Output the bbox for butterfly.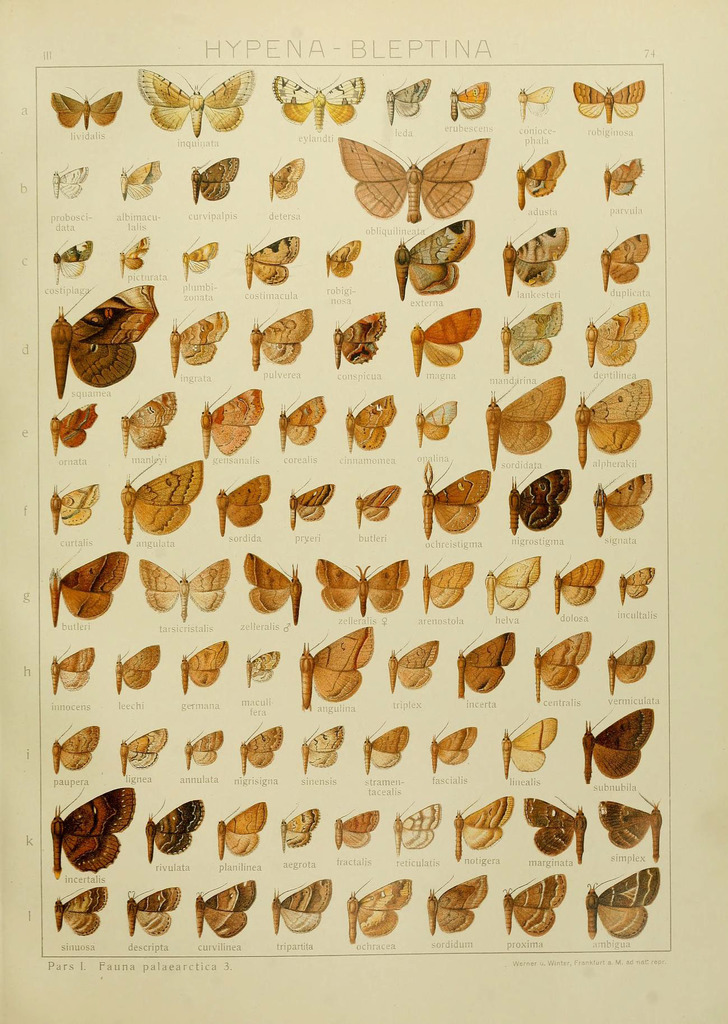
x1=525, y1=793, x2=585, y2=861.
